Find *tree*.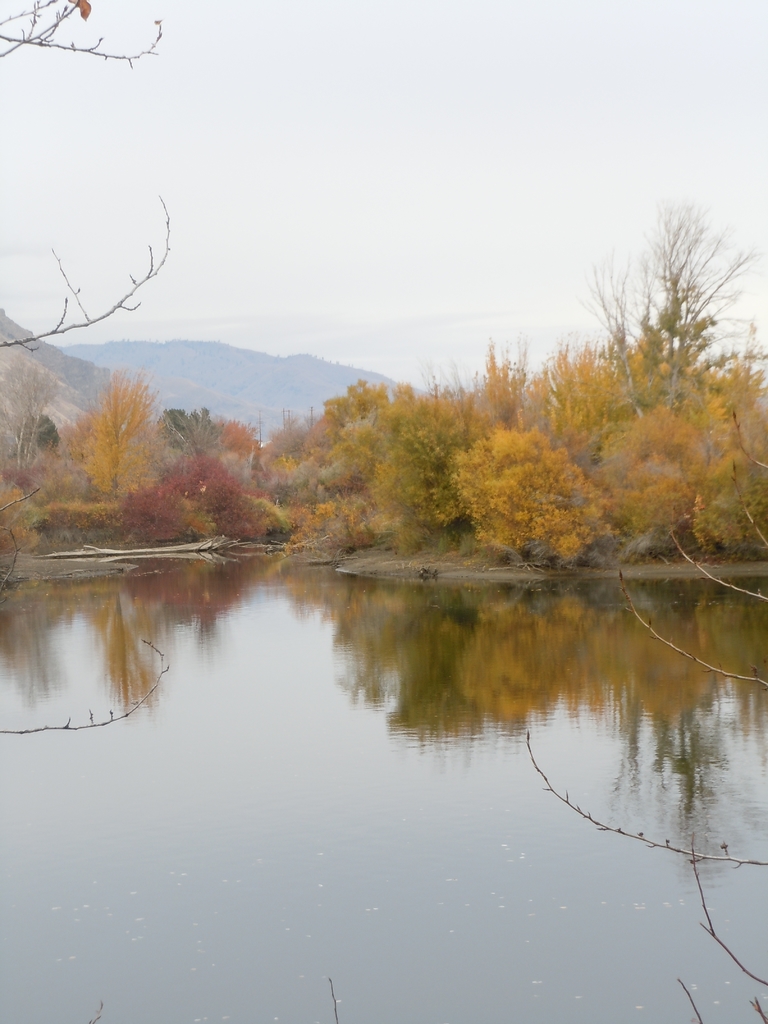
region(705, 338, 767, 560).
